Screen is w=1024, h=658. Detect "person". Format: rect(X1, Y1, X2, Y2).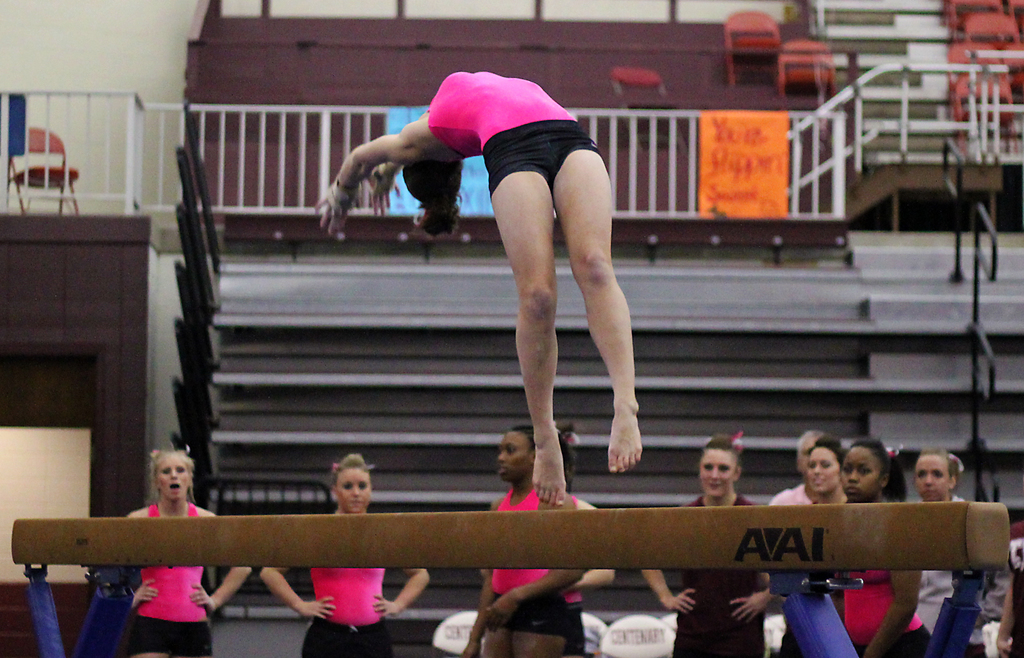
rect(765, 432, 849, 515).
